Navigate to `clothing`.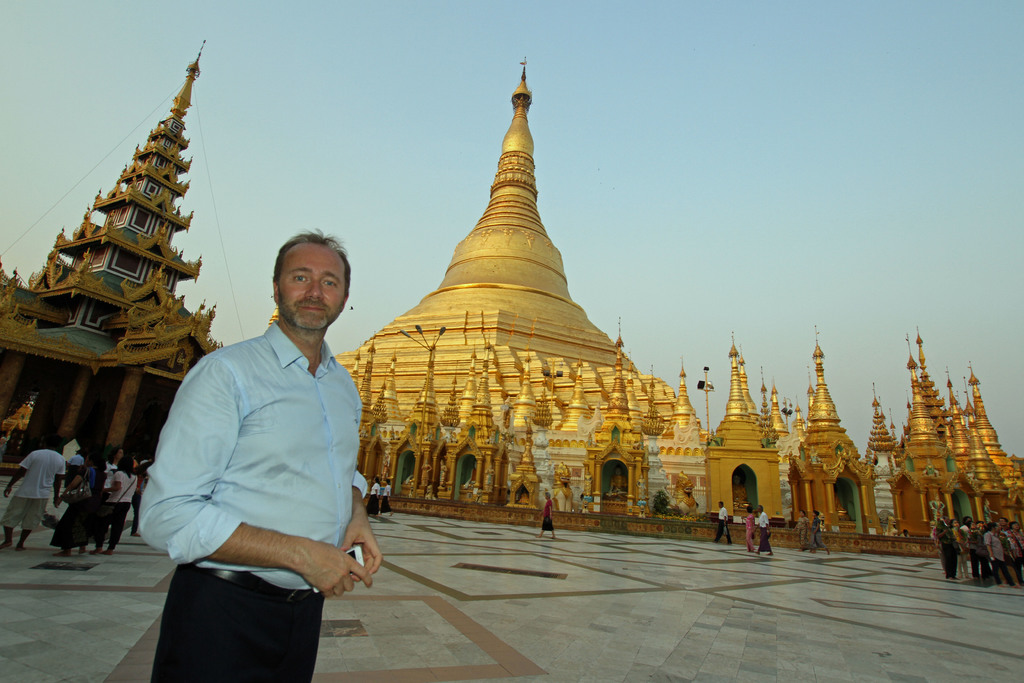
Navigation target: (left=112, top=472, right=143, bottom=555).
